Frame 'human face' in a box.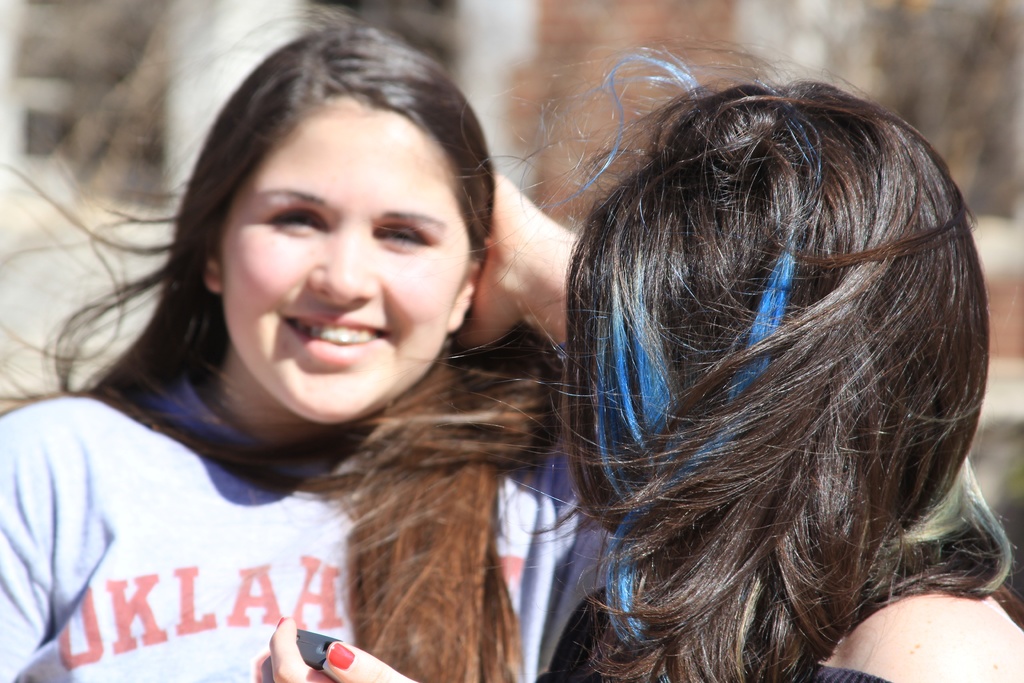
{"left": 223, "top": 109, "right": 472, "bottom": 419}.
